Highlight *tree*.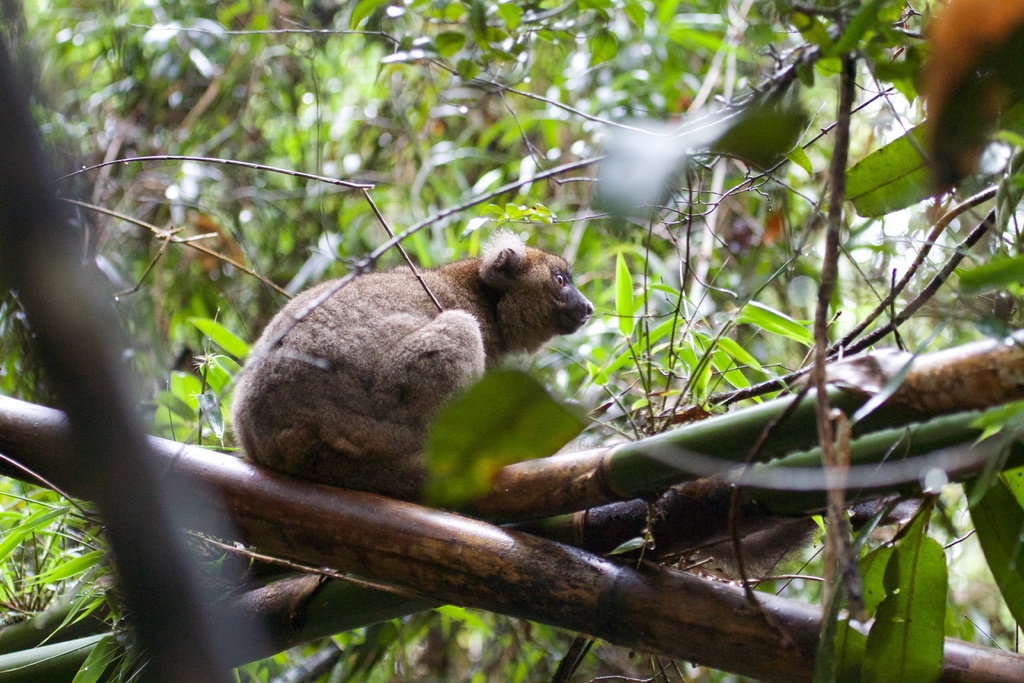
Highlighted region: l=0, t=0, r=1023, b=682.
